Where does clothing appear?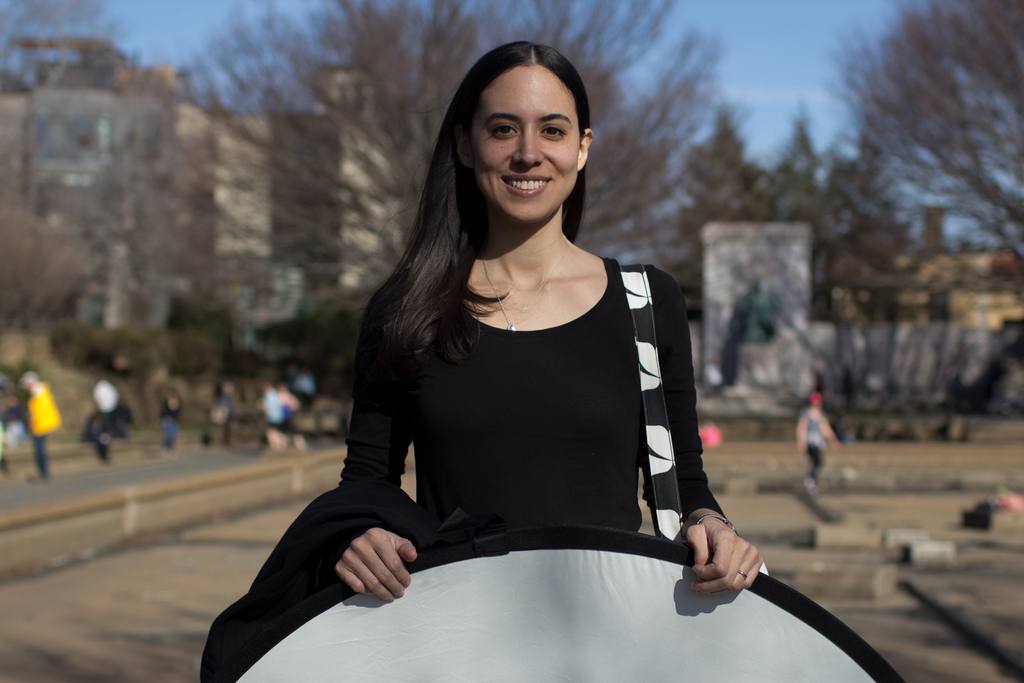
Appears at BBox(343, 174, 703, 565).
